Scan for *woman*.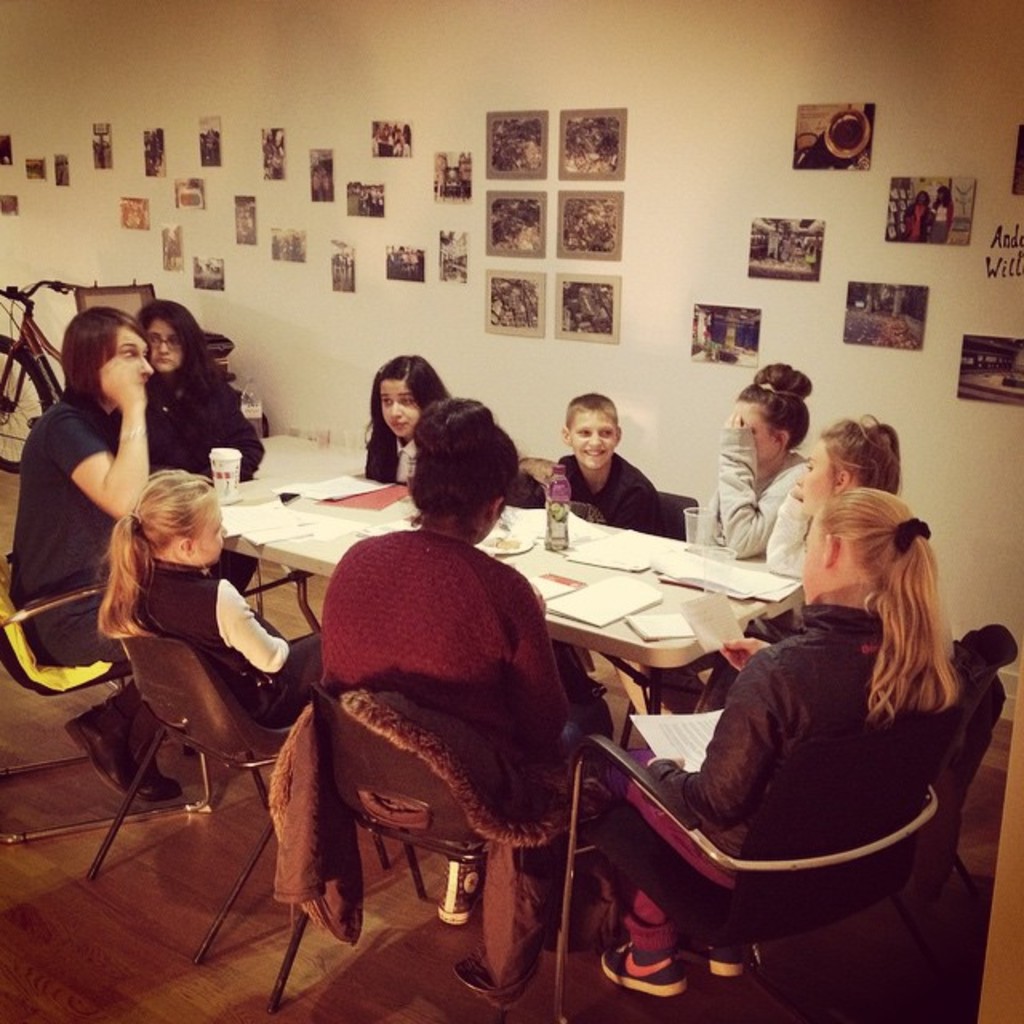
Scan result: bbox=[269, 354, 624, 990].
